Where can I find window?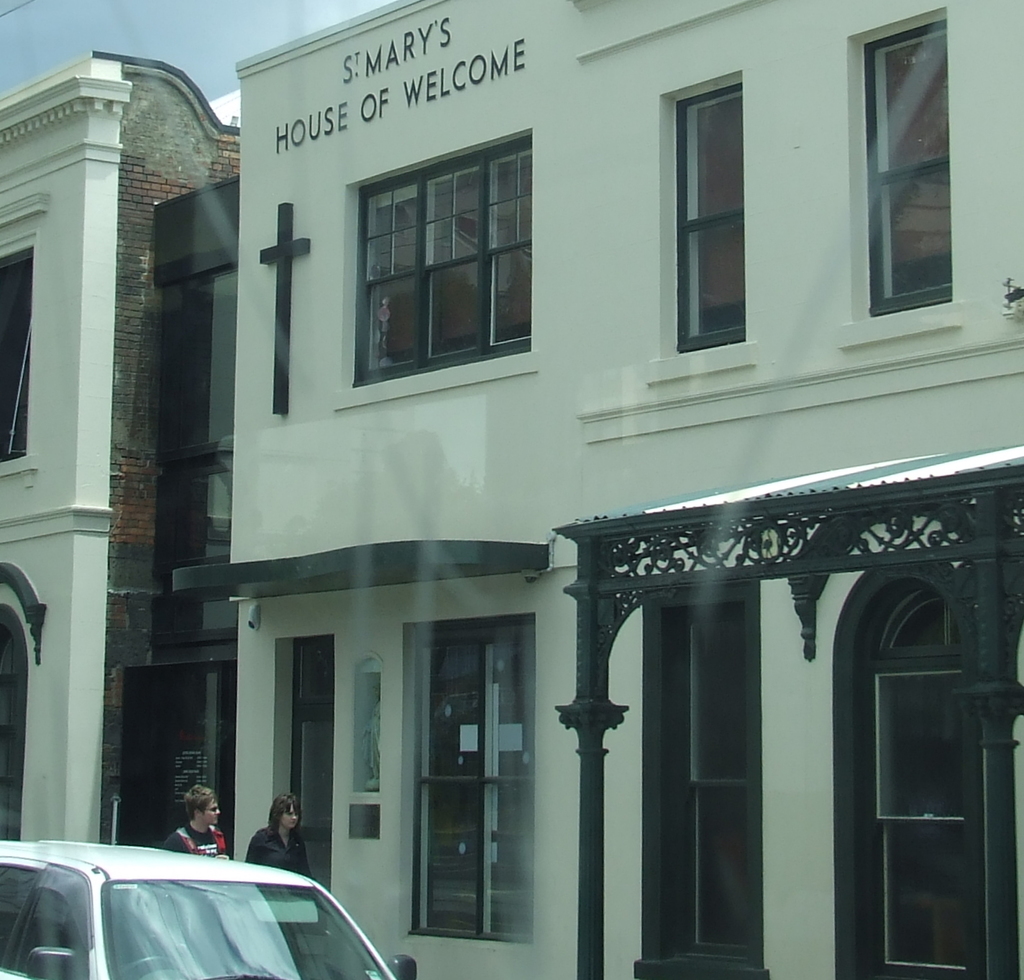
You can find it at 858,19,943,319.
